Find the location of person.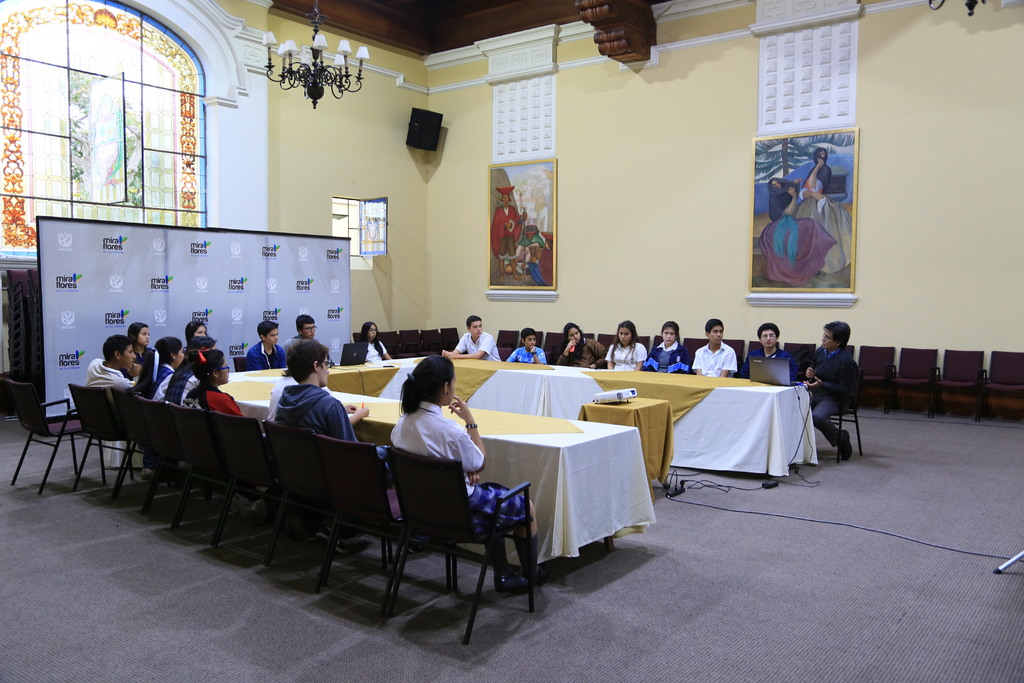
Location: [x1=351, y1=325, x2=388, y2=370].
